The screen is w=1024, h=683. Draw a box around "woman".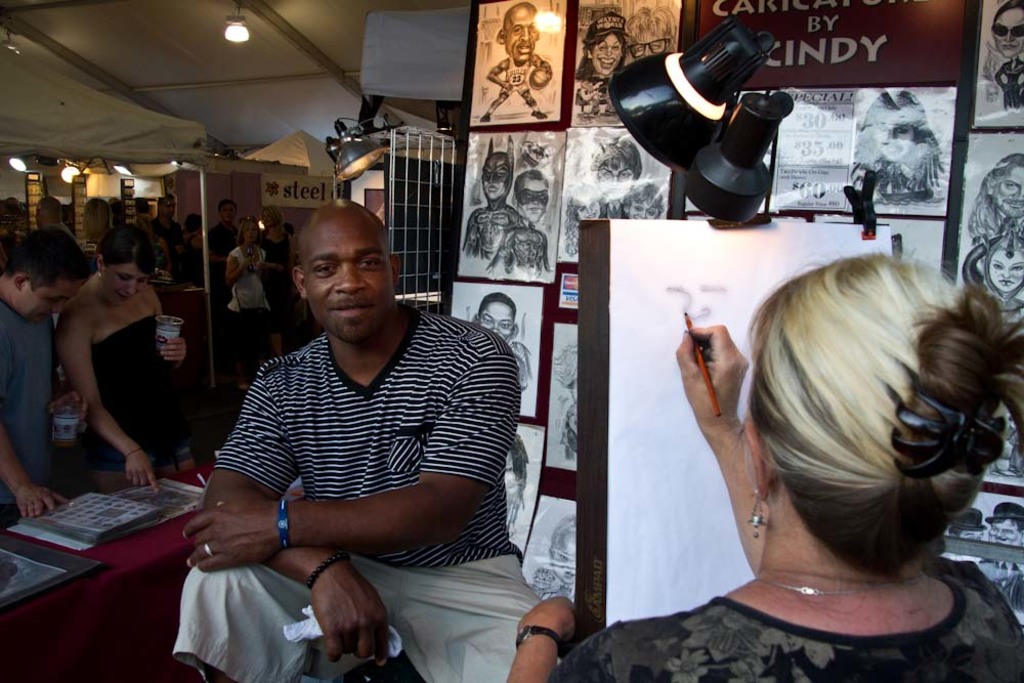
rect(228, 219, 268, 393).
